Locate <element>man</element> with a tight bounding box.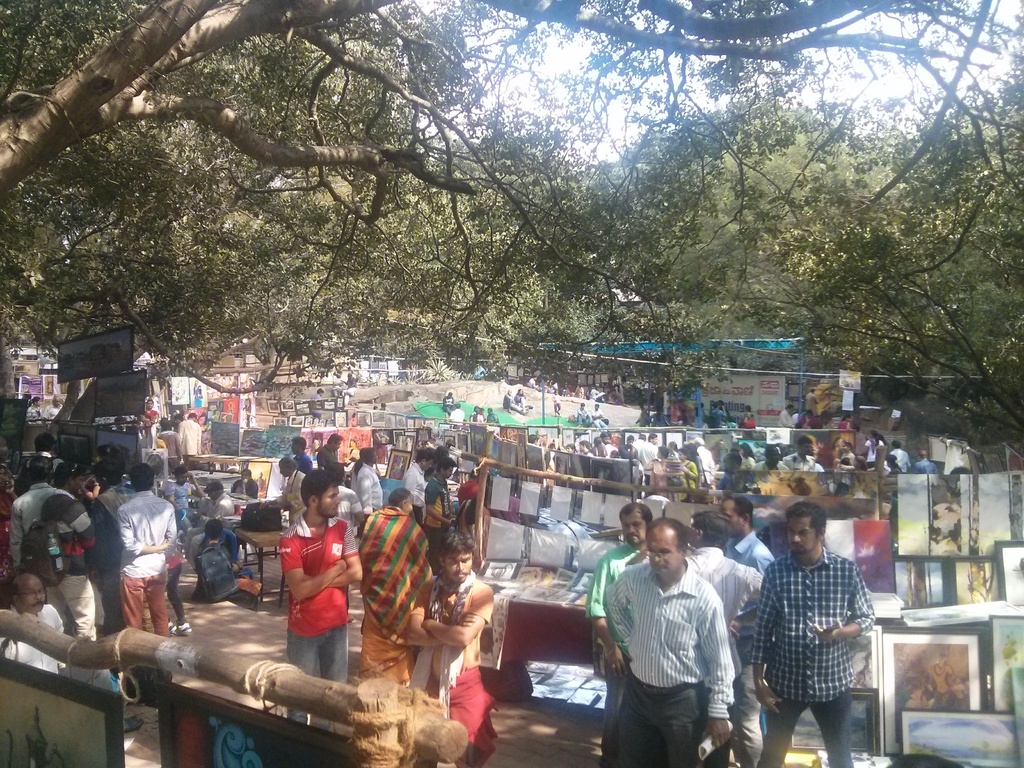
(402, 447, 436, 529).
